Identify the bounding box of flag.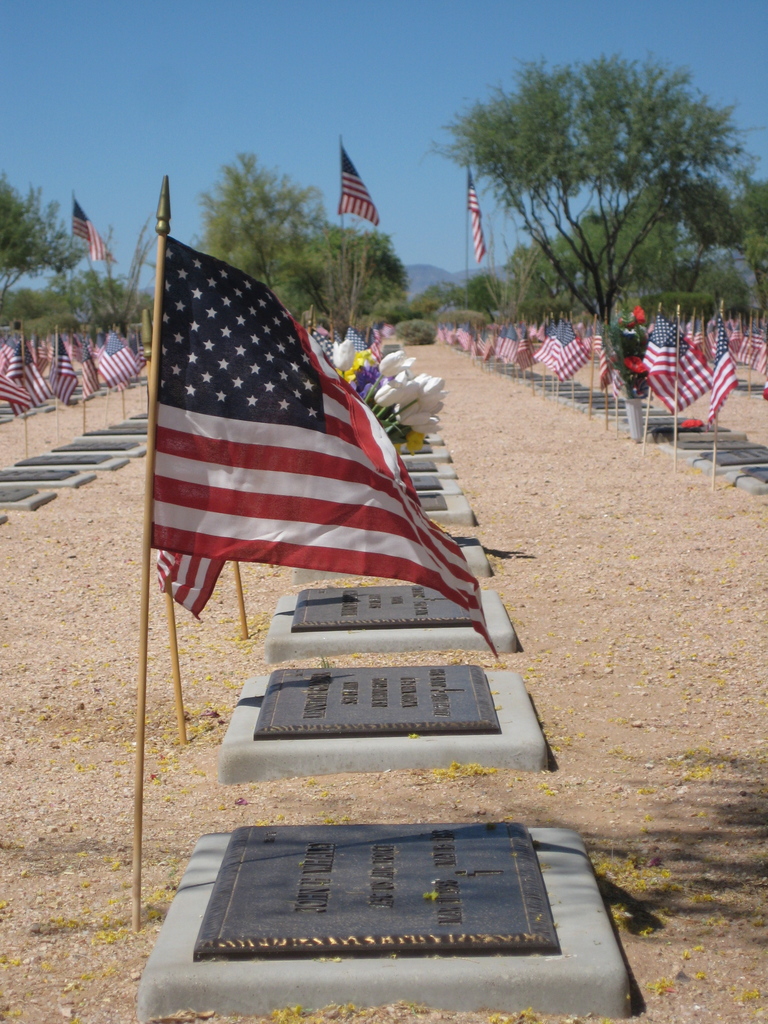
region(458, 174, 484, 257).
